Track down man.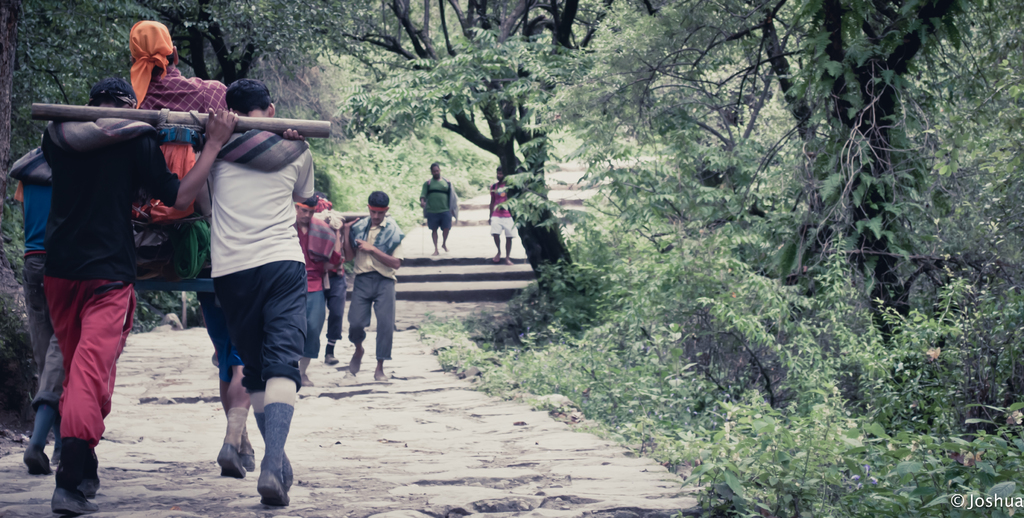
Tracked to x1=342 y1=192 x2=404 y2=382.
